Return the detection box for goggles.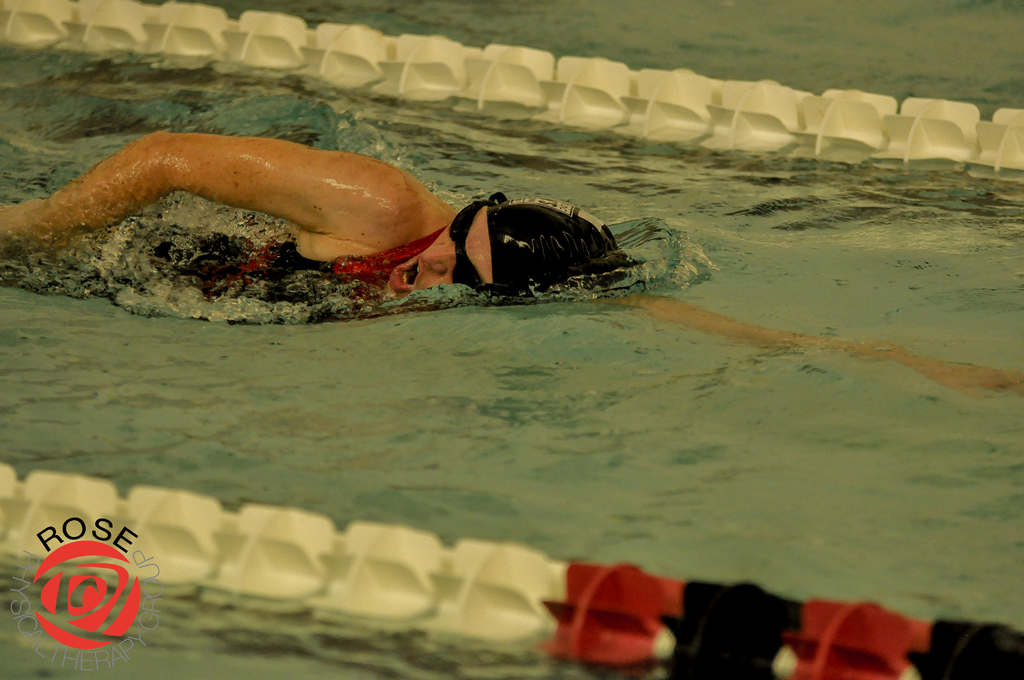
x1=447 y1=197 x2=496 y2=296.
